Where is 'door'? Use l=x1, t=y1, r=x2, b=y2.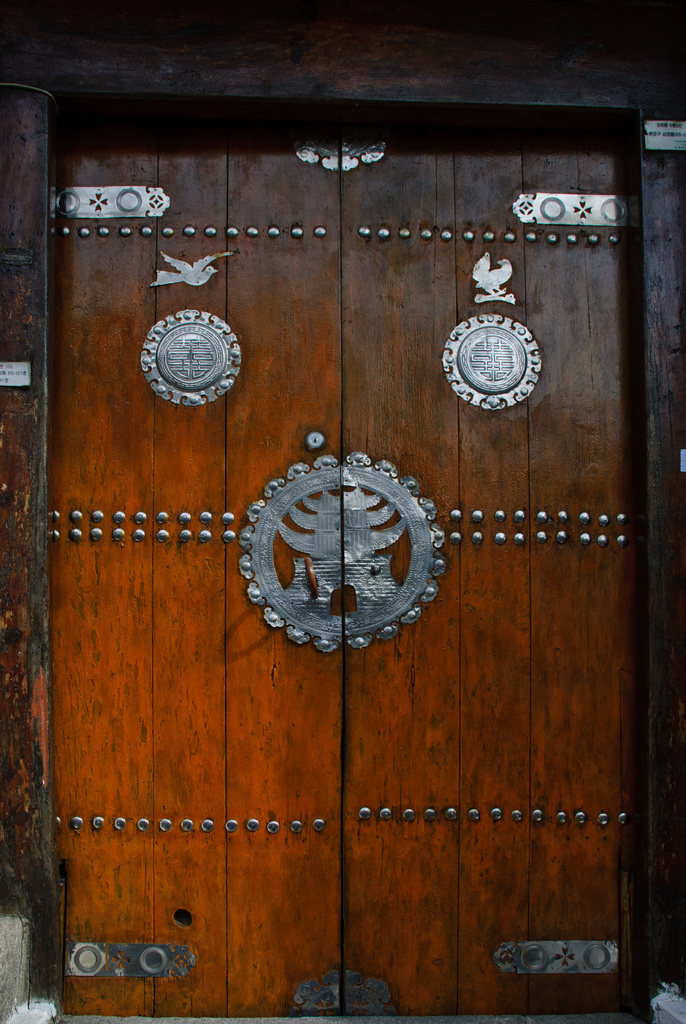
l=46, t=100, r=344, b=1017.
